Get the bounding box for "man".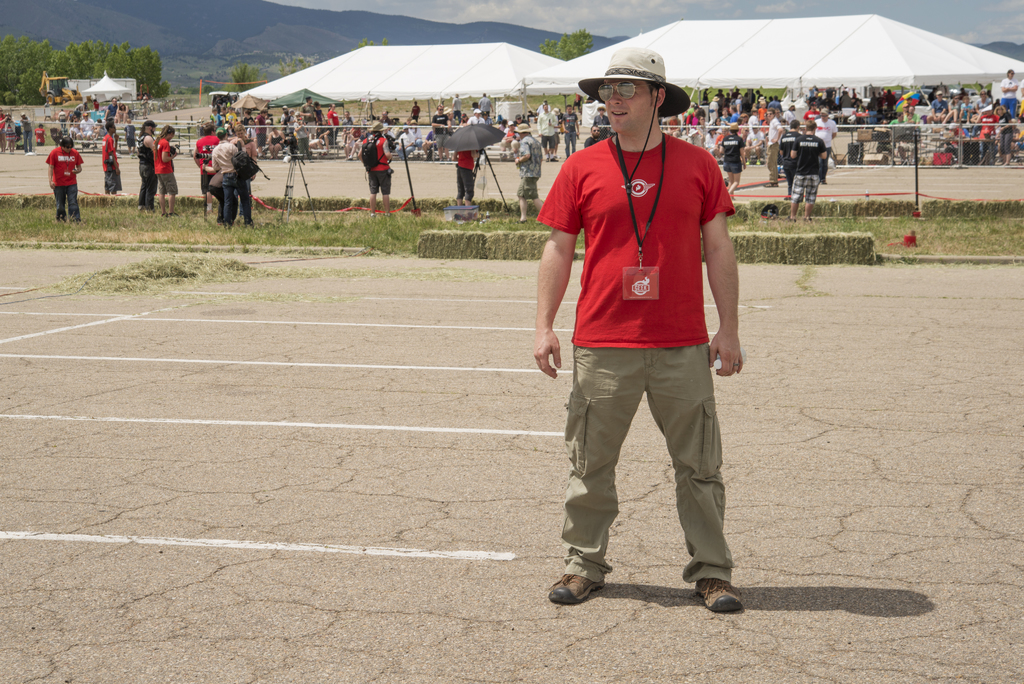
532 47 744 613.
